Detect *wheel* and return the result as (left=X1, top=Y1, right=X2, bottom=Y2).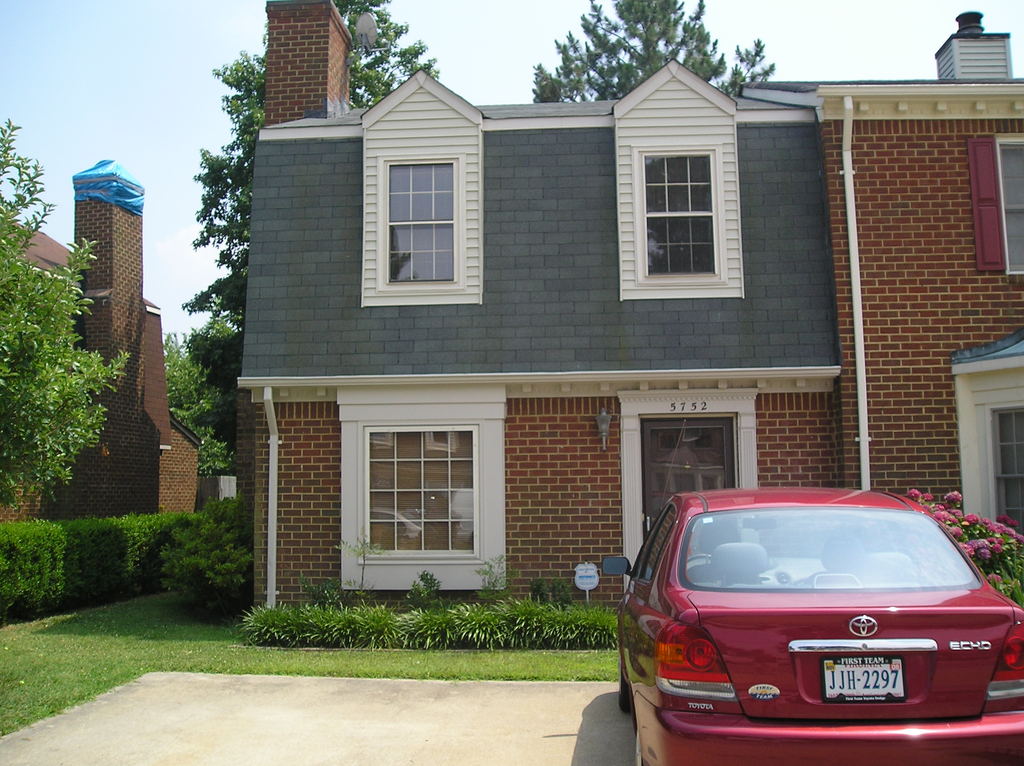
(left=618, top=655, right=631, bottom=712).
